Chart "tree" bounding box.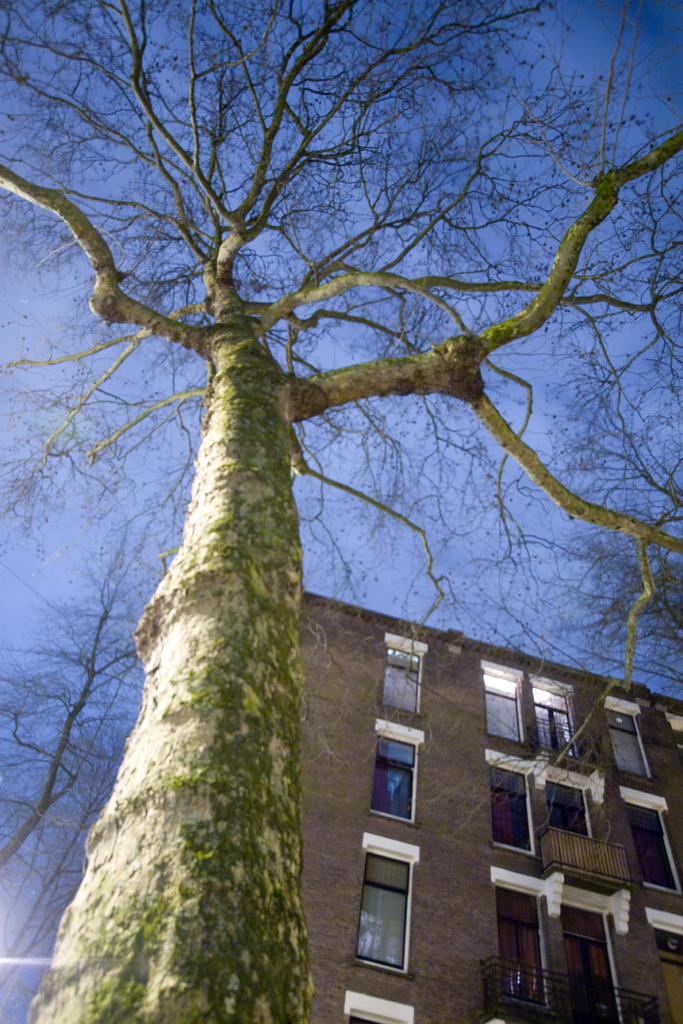
Charted: box=[0, 16, 649, 1023].
